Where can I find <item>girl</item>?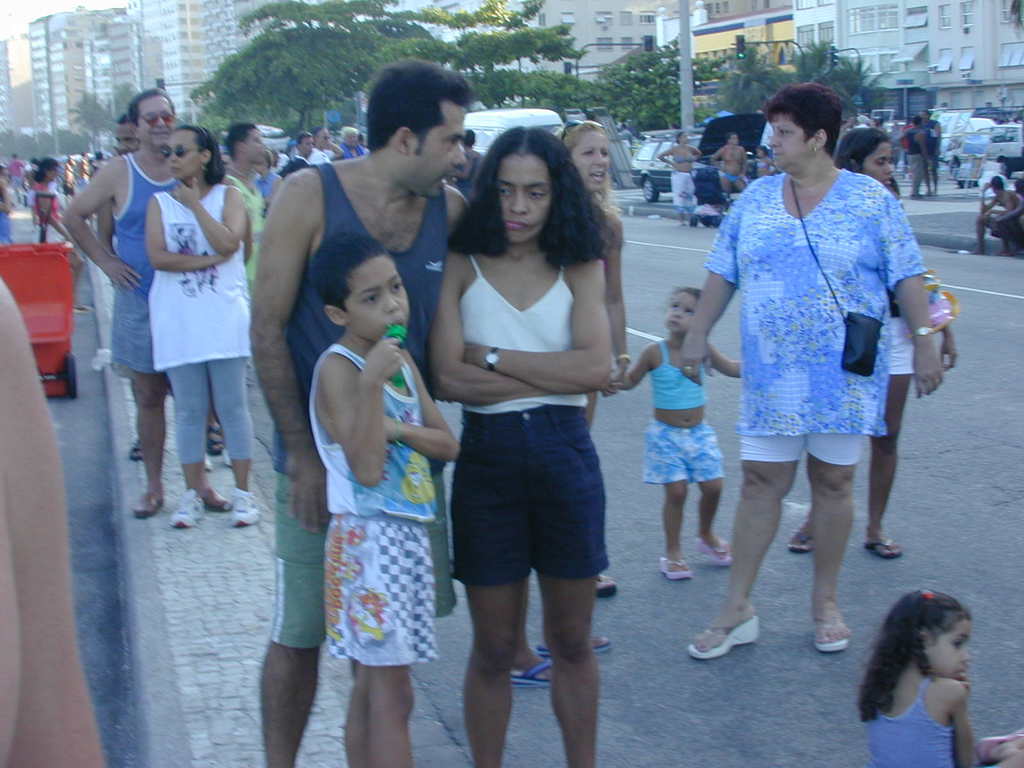
You can find it at <bbox>140, 125, 260, 547</bbox>.
